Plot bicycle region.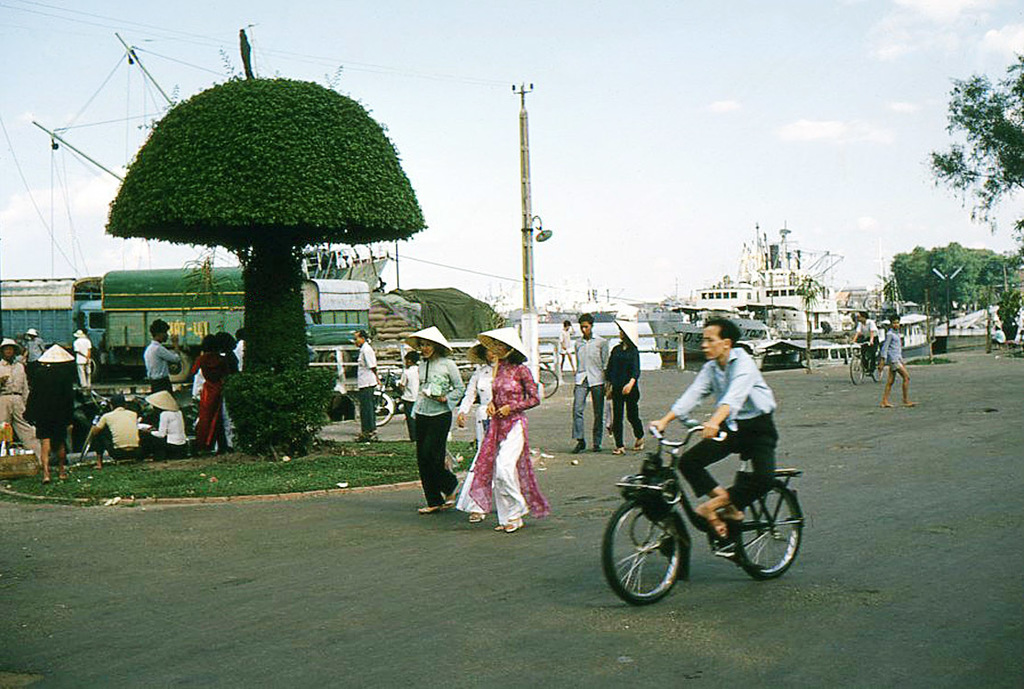
Plotted at {"x1": 847, "y1": 339, "x2": 884, "y2": 387}.
